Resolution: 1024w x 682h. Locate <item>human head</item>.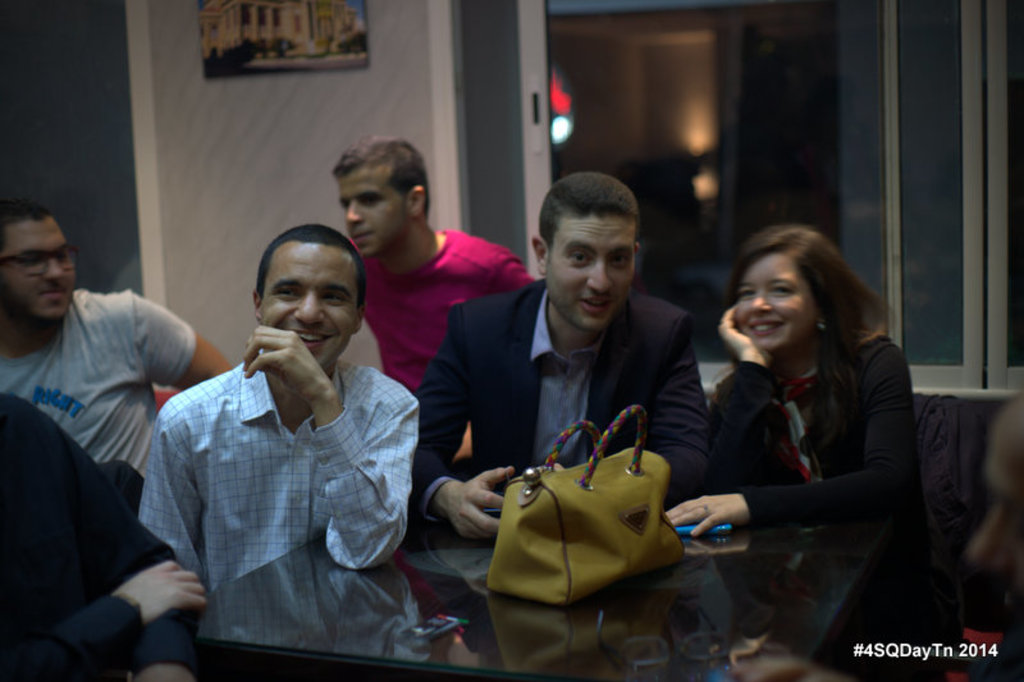
box(332, 141, 430, 252).
